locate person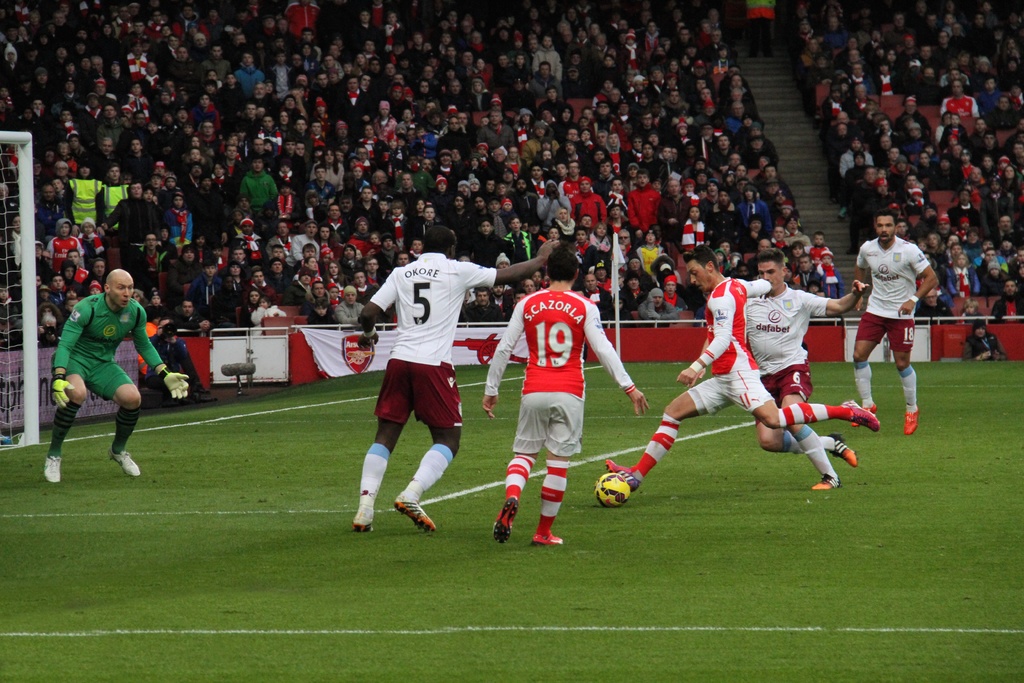
x1=42 y1=265 x2=200 y2=493
